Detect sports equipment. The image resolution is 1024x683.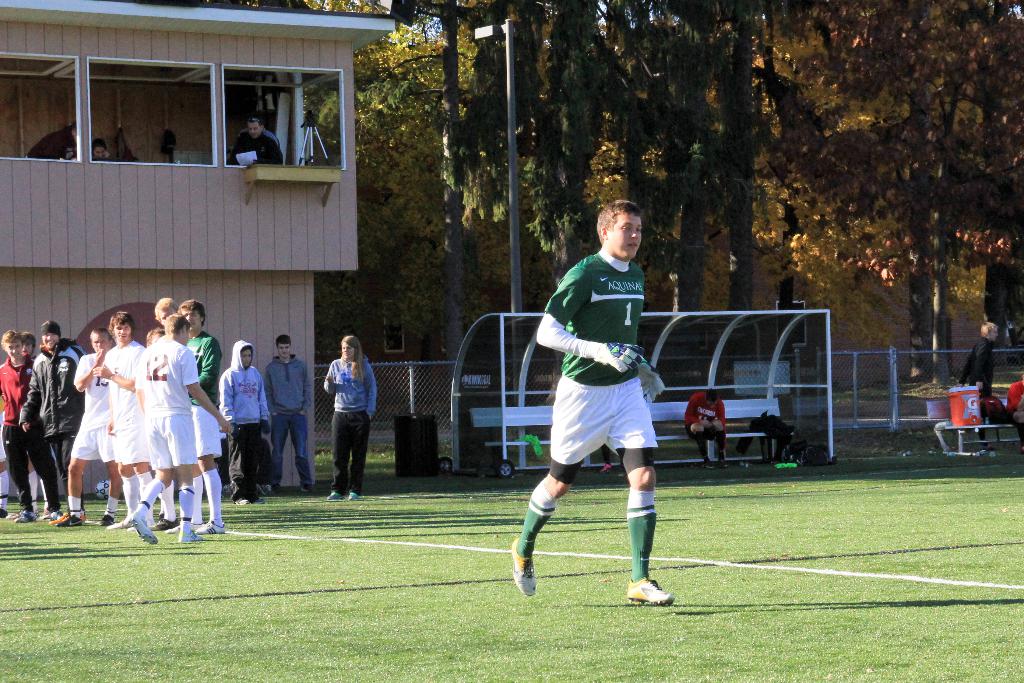
638 363 663 402.
